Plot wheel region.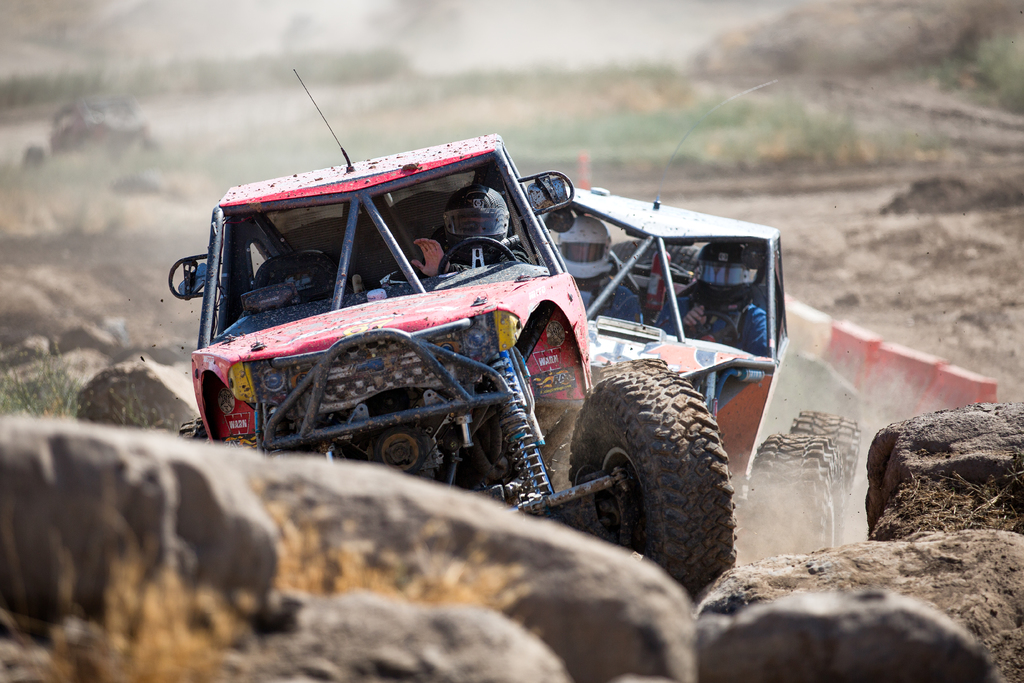
Plotted at crop(545, 411, 584, 495).
